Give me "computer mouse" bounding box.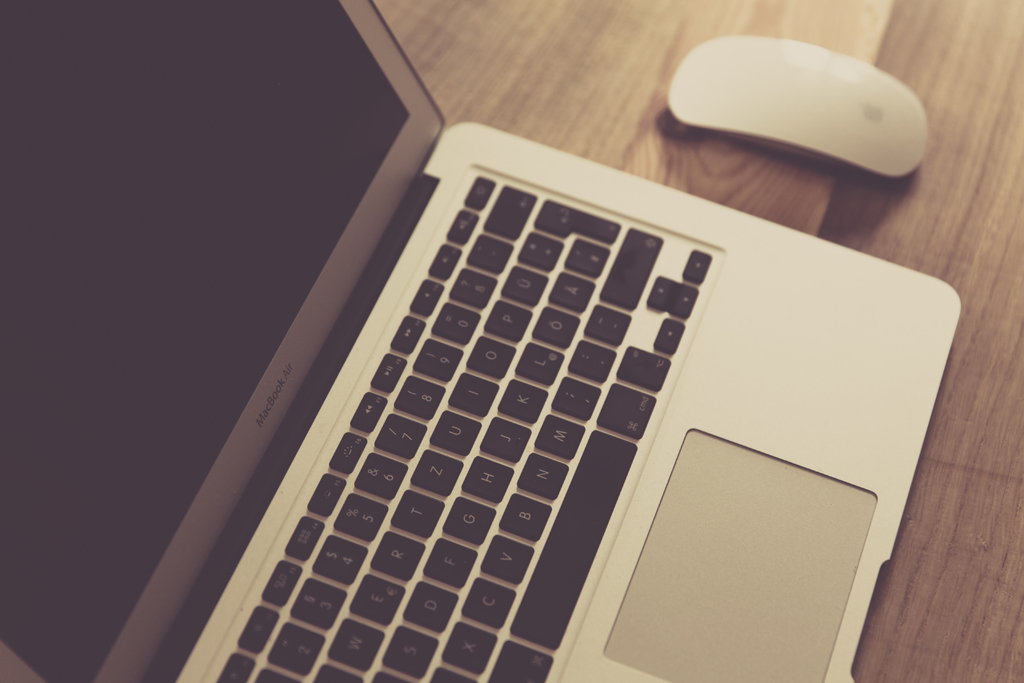
bbox(672, 31, 928, 175).
